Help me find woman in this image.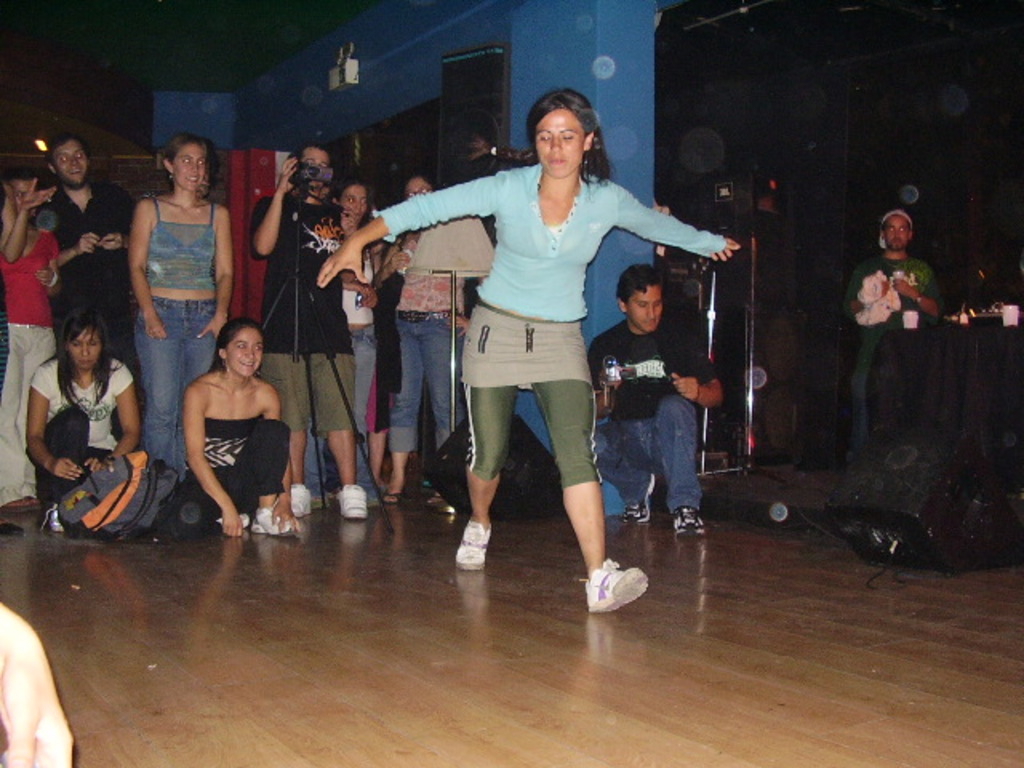
Found it: l=330, t=181, r=381, b=456.
